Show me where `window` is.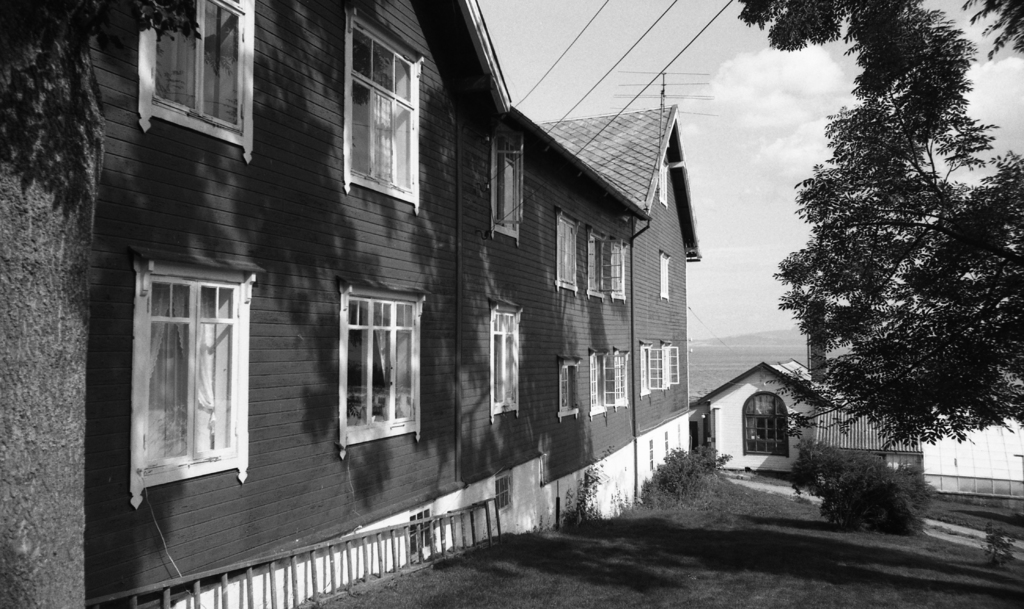
`window` is at 557,211,577,290.
